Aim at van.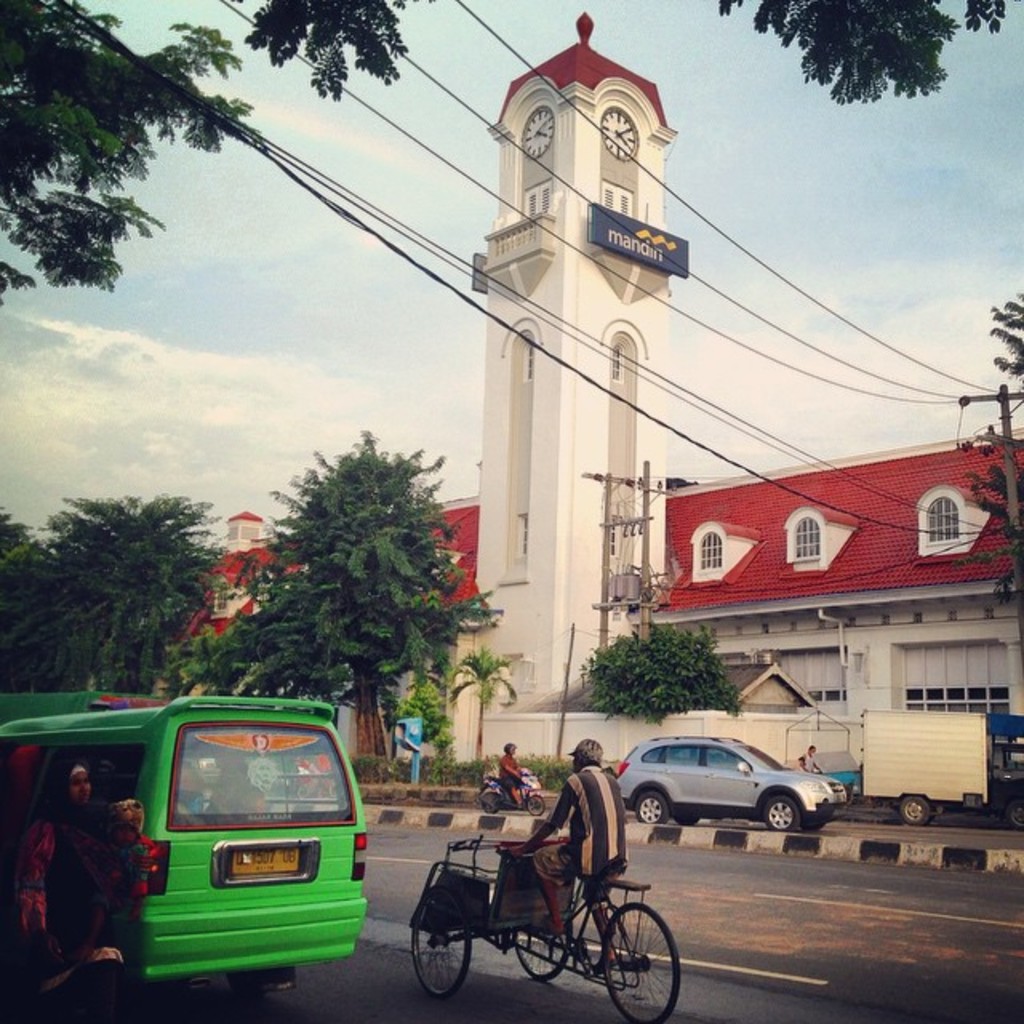
Aimed at locate(0, 685, 368, 997).
